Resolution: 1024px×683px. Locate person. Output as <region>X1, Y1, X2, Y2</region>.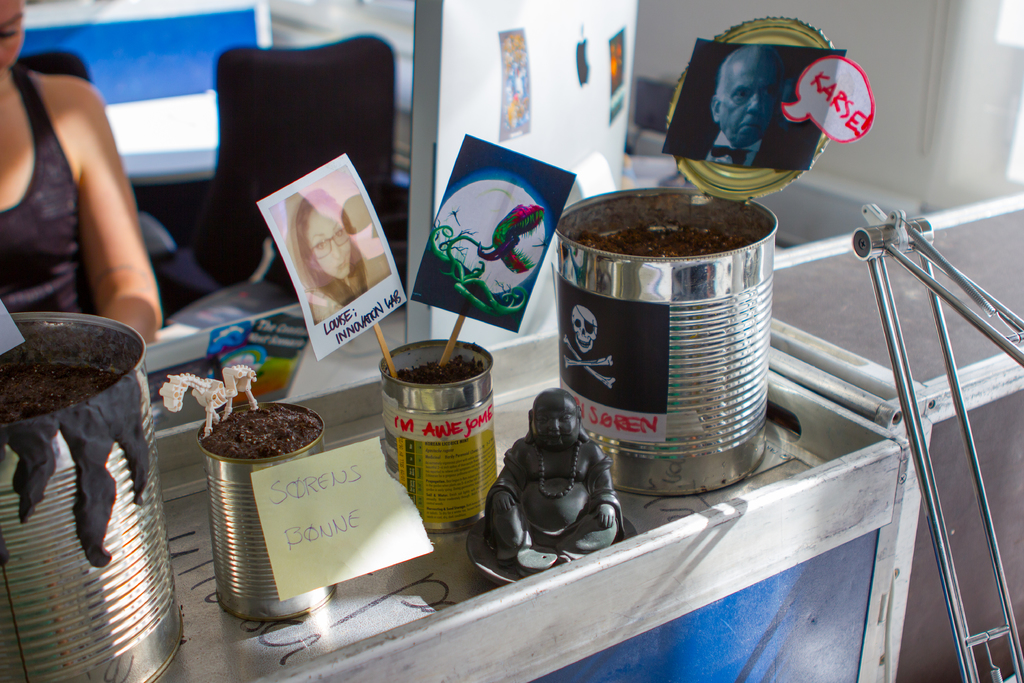
<region>0, 0, 169, 359</region>.
